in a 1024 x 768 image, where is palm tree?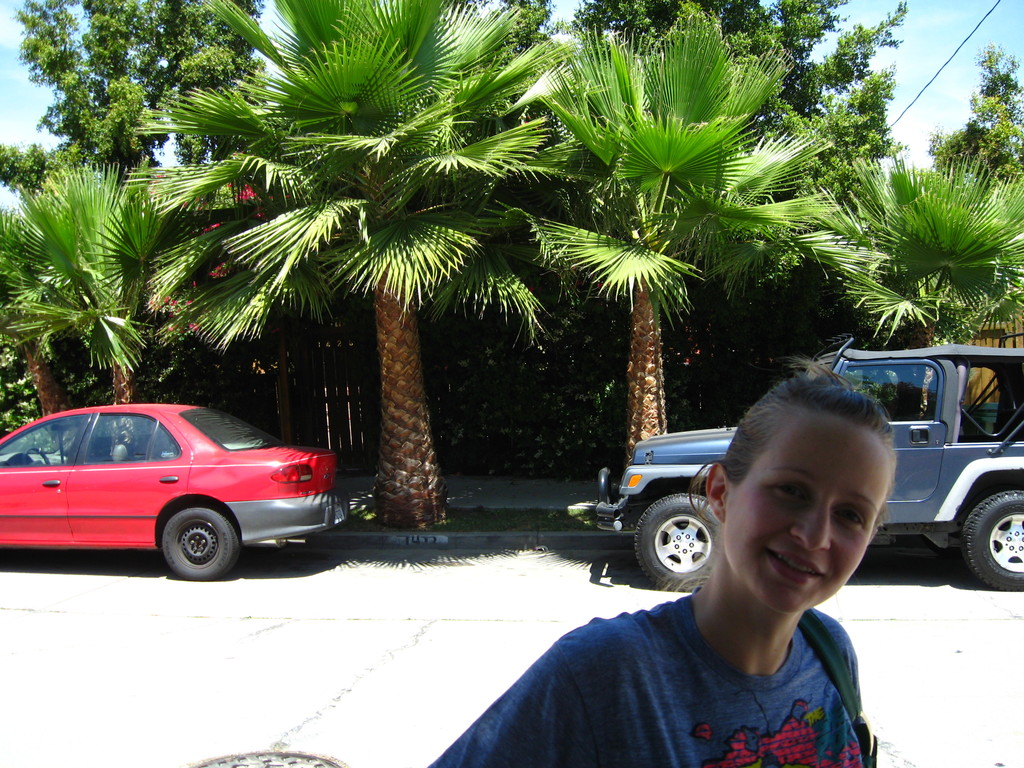
<region>134, 0, 573, 529</region>.
